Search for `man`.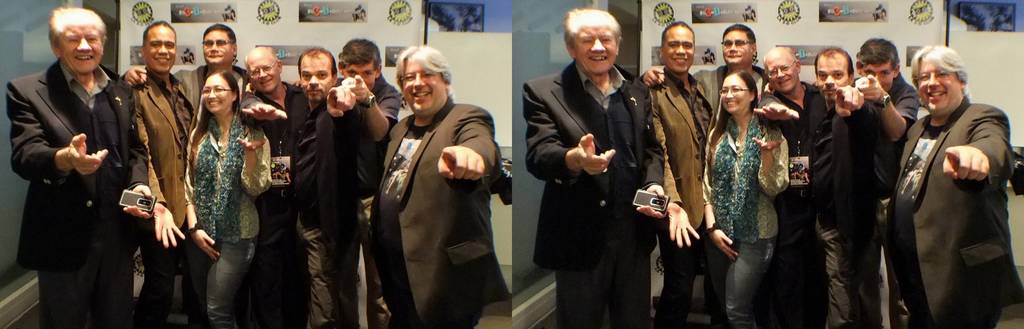
Found at rect(367, 42, 499, 328).
